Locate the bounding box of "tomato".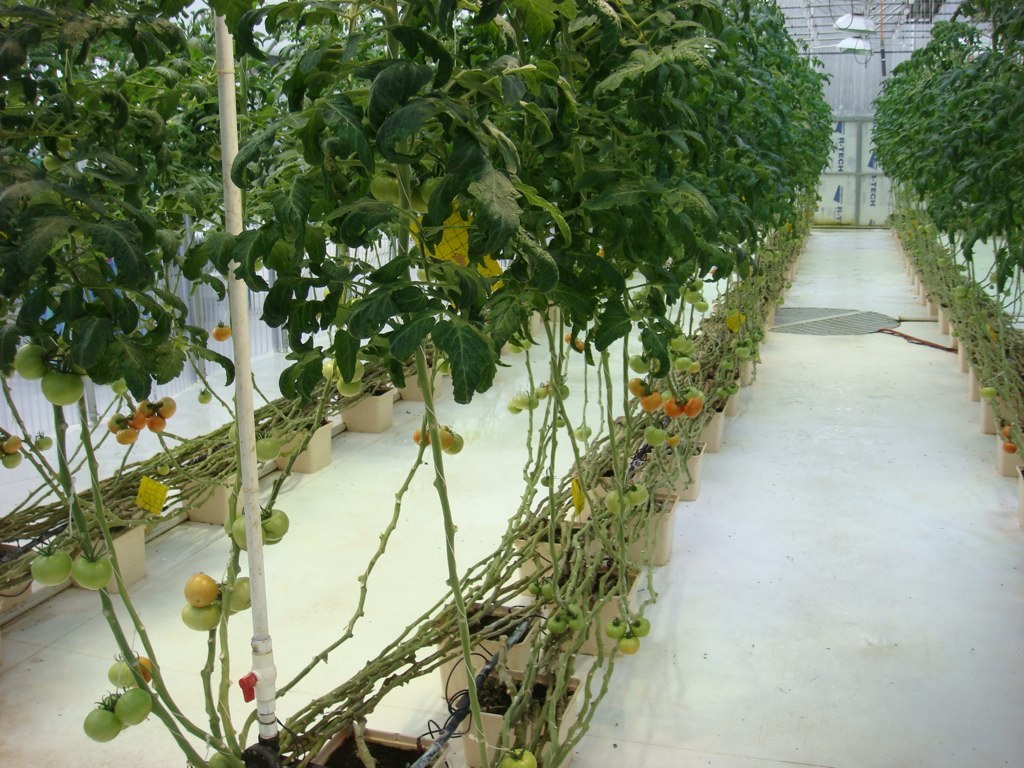
Bounding box: 645, 424, 668, 445.
